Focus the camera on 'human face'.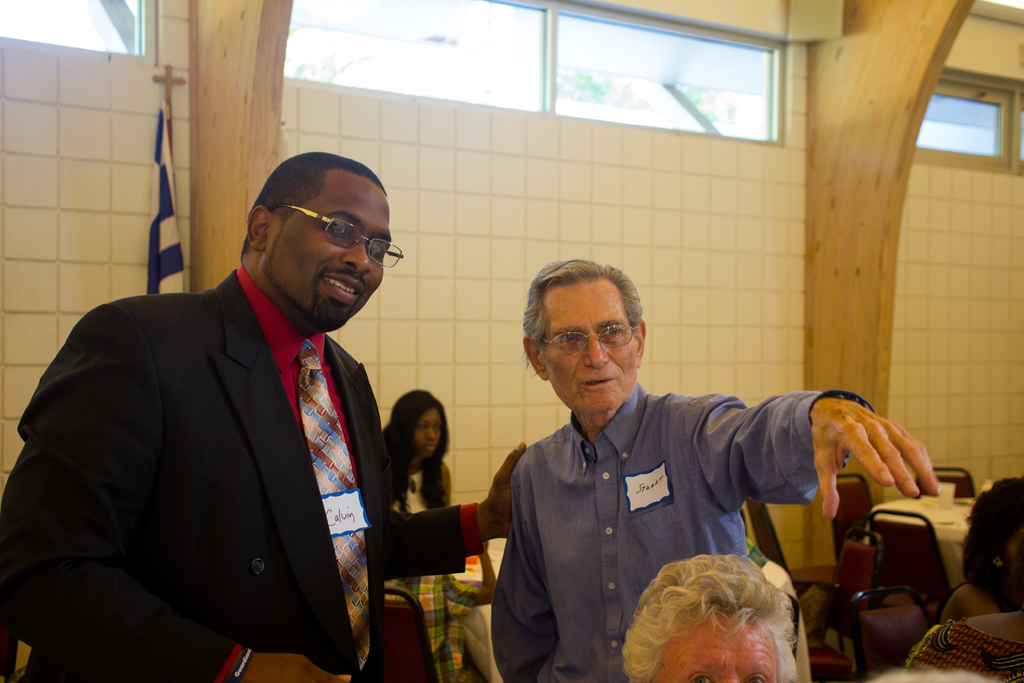
Focus region: box=[541, 281, 638, 411].
